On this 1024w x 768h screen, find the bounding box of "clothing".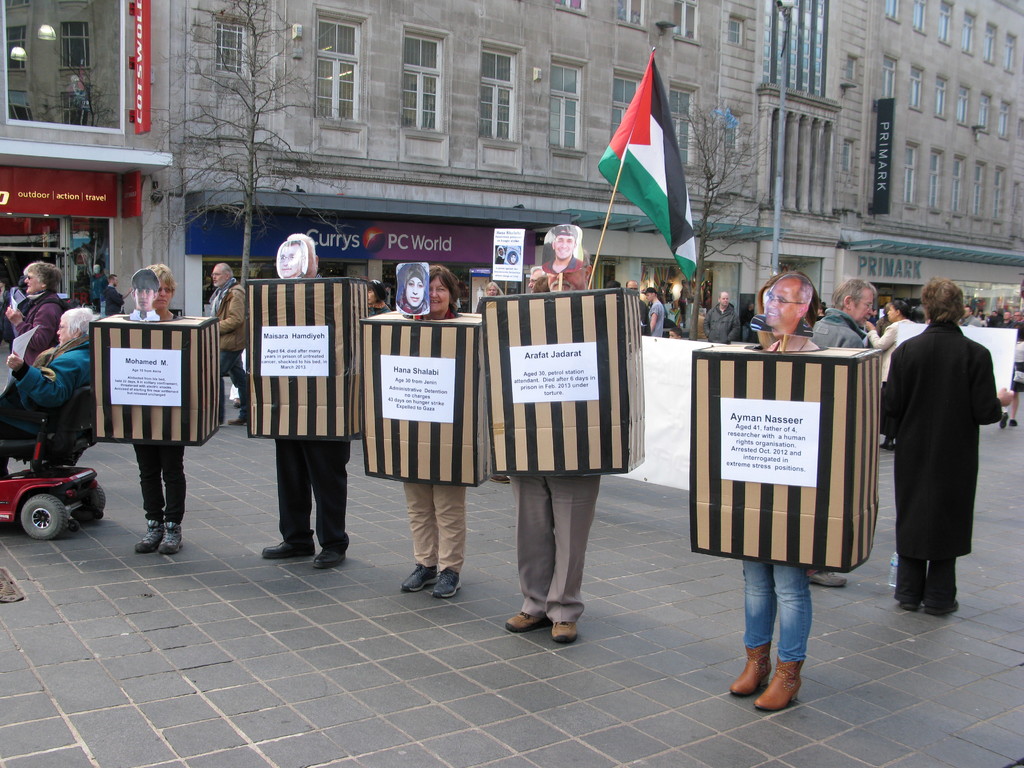
Bounding box: region(516, 470, 599, 611).
